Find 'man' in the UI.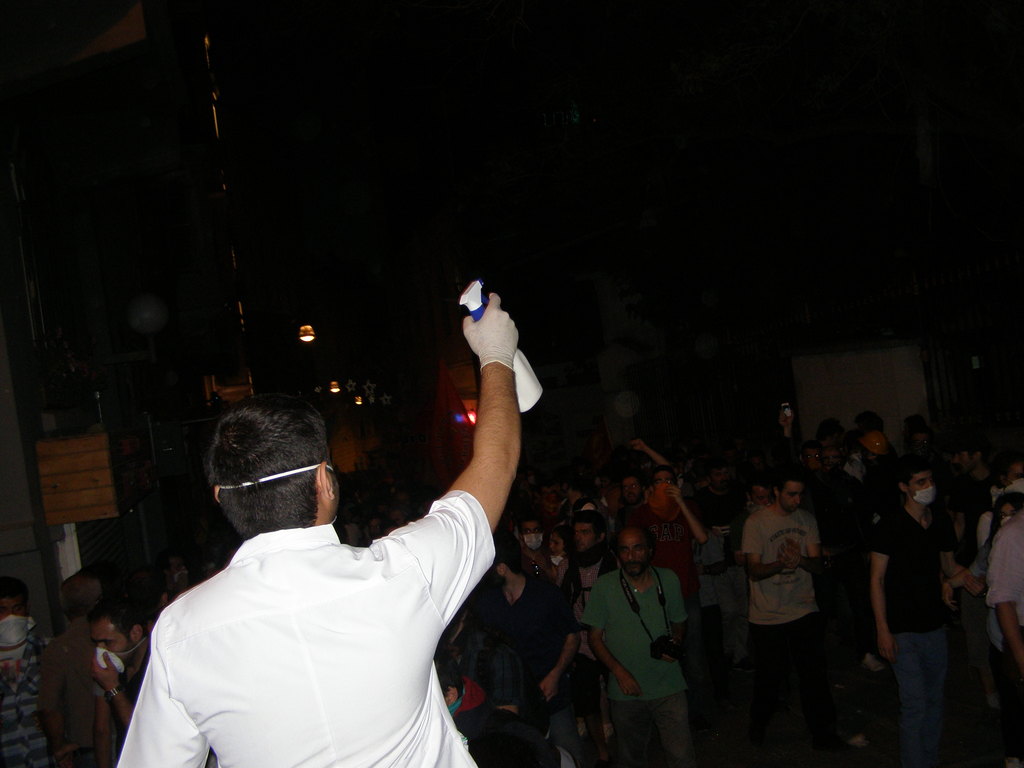
UI element at 742, 474, 774, 516.
